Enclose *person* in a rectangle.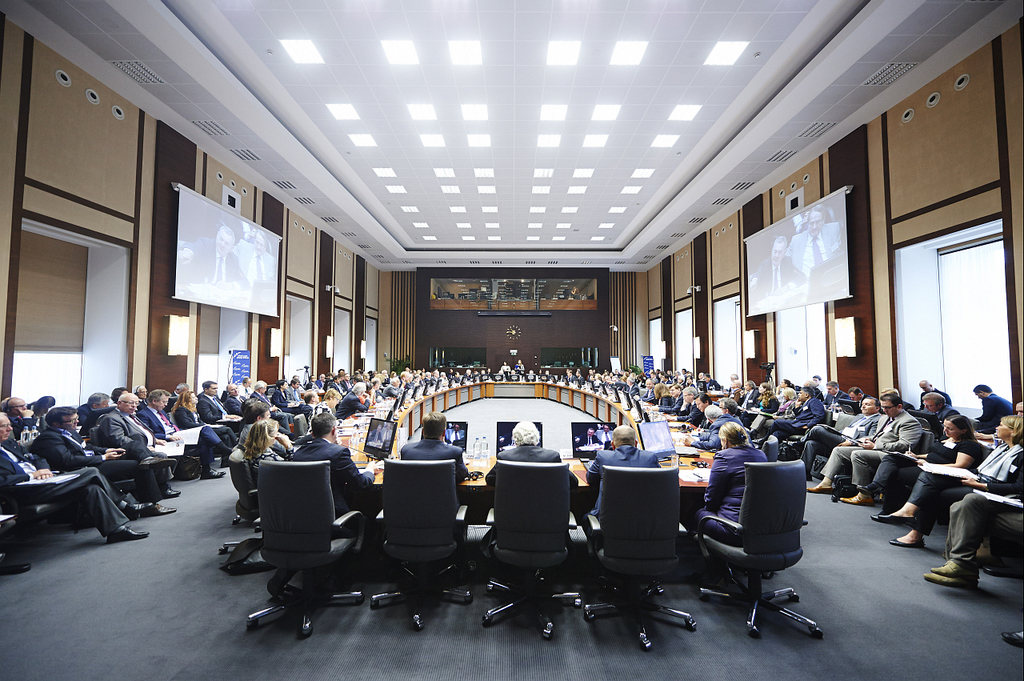
crop(5, 395, 39, 439).
